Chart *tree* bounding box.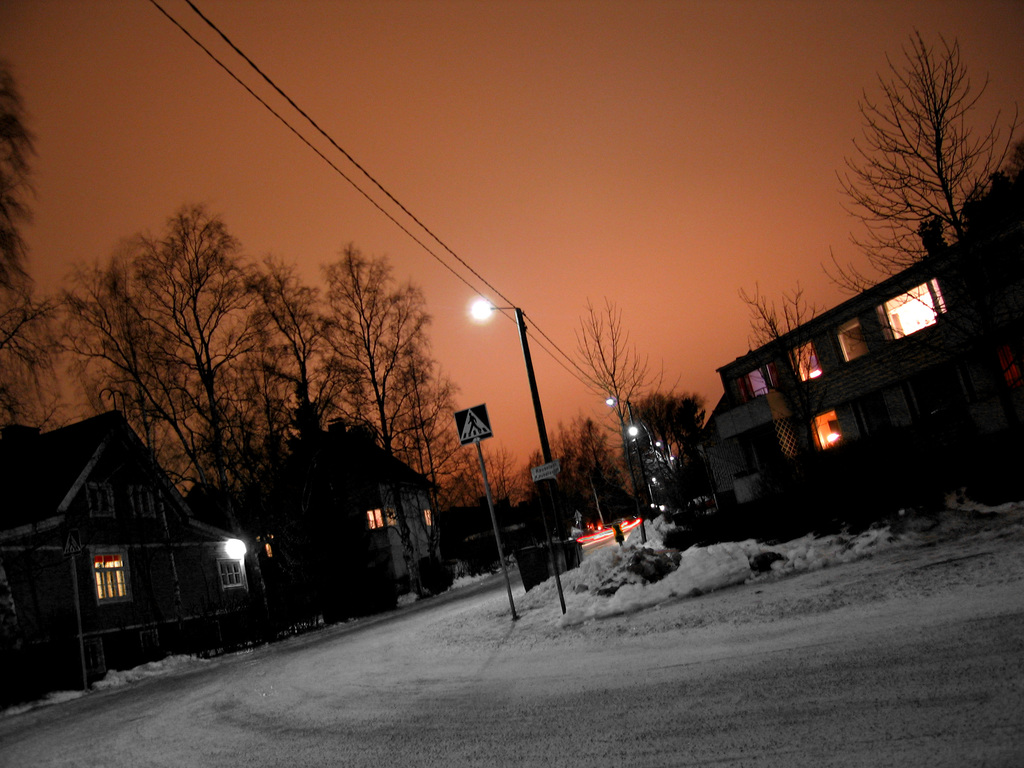
Charted: locate(961, 131, 1023, 367).
